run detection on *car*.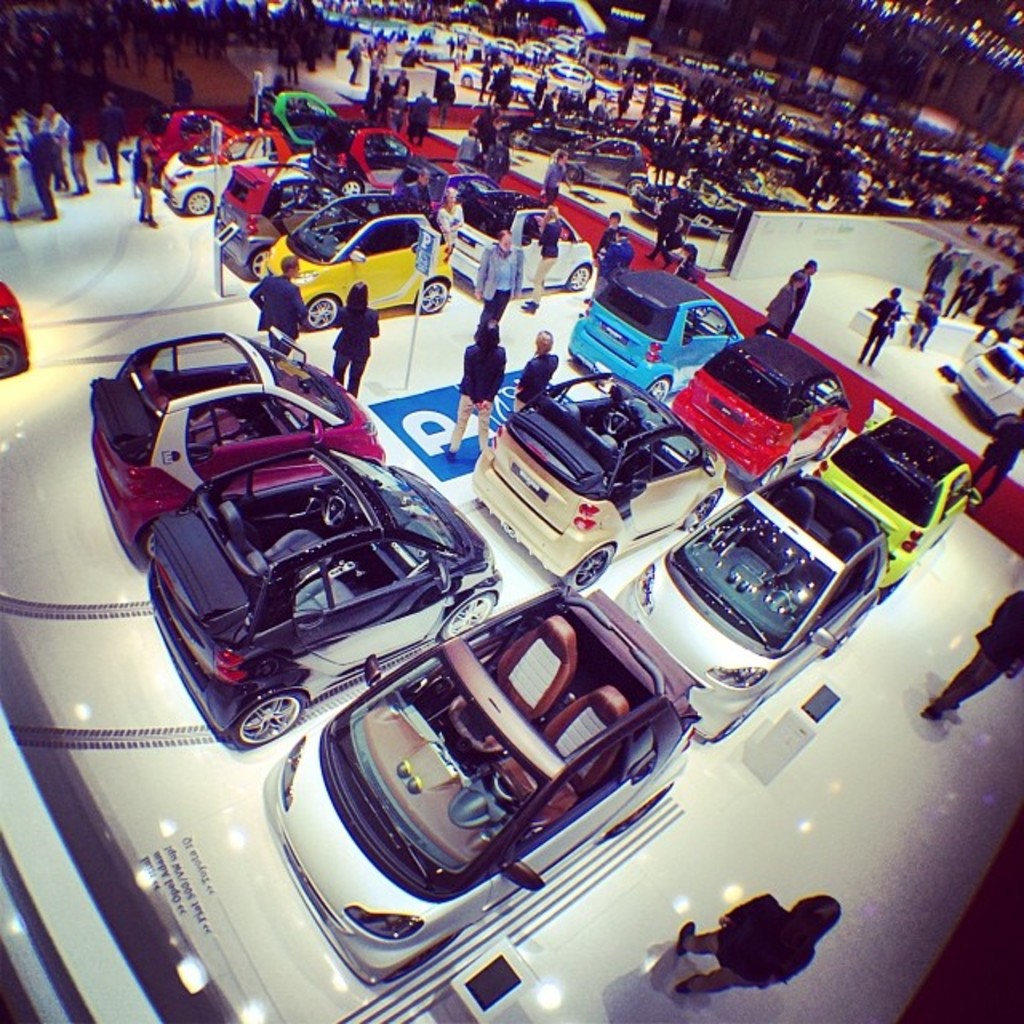
Result: pyautogui.locateOnScreen(168, 139, 238, 222).
